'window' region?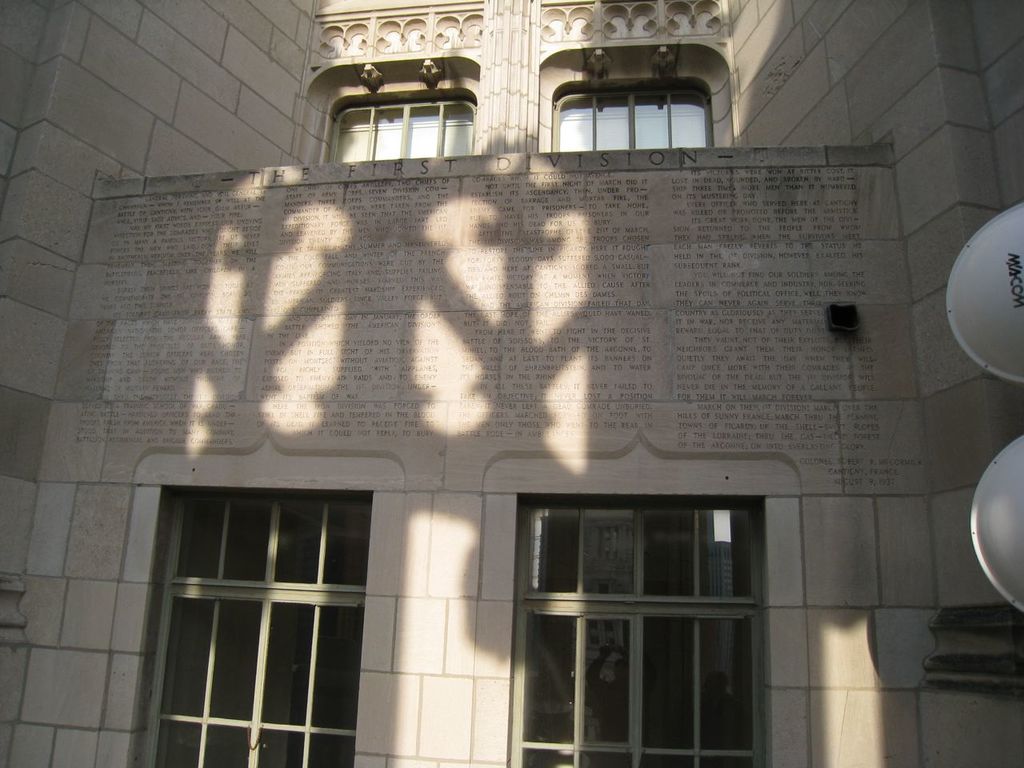
[326,90,482,159]
